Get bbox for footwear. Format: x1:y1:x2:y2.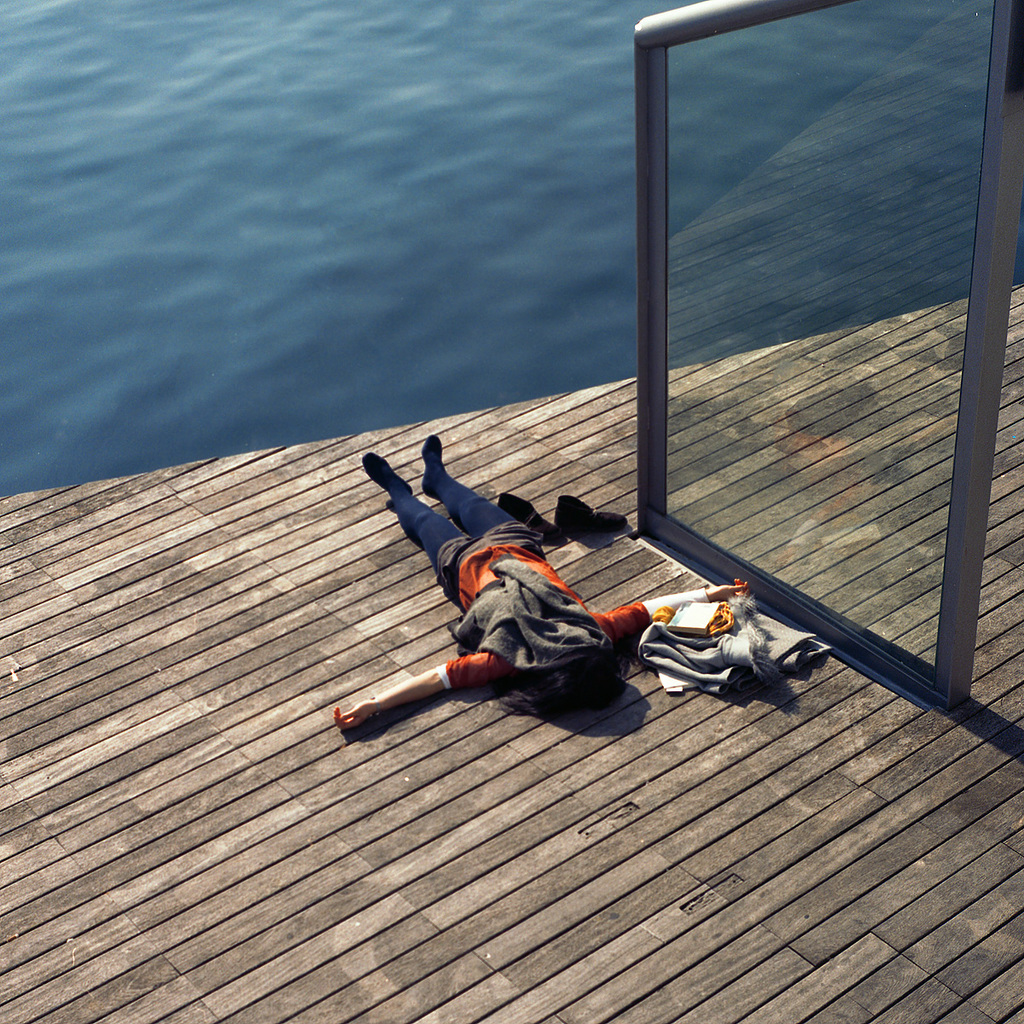
423:433:445:501.
